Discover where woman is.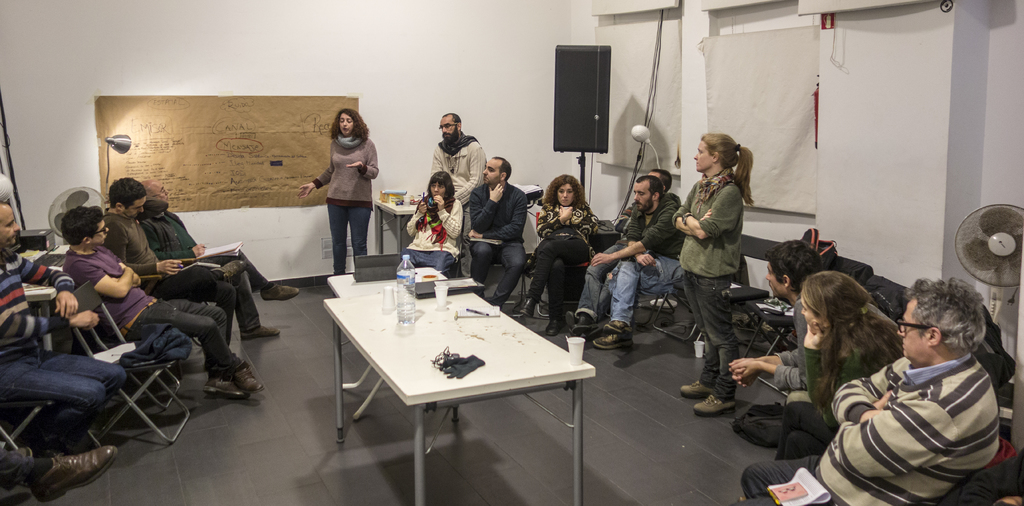
Discovered at (left=772, top=275, right=900, bottom=466).
